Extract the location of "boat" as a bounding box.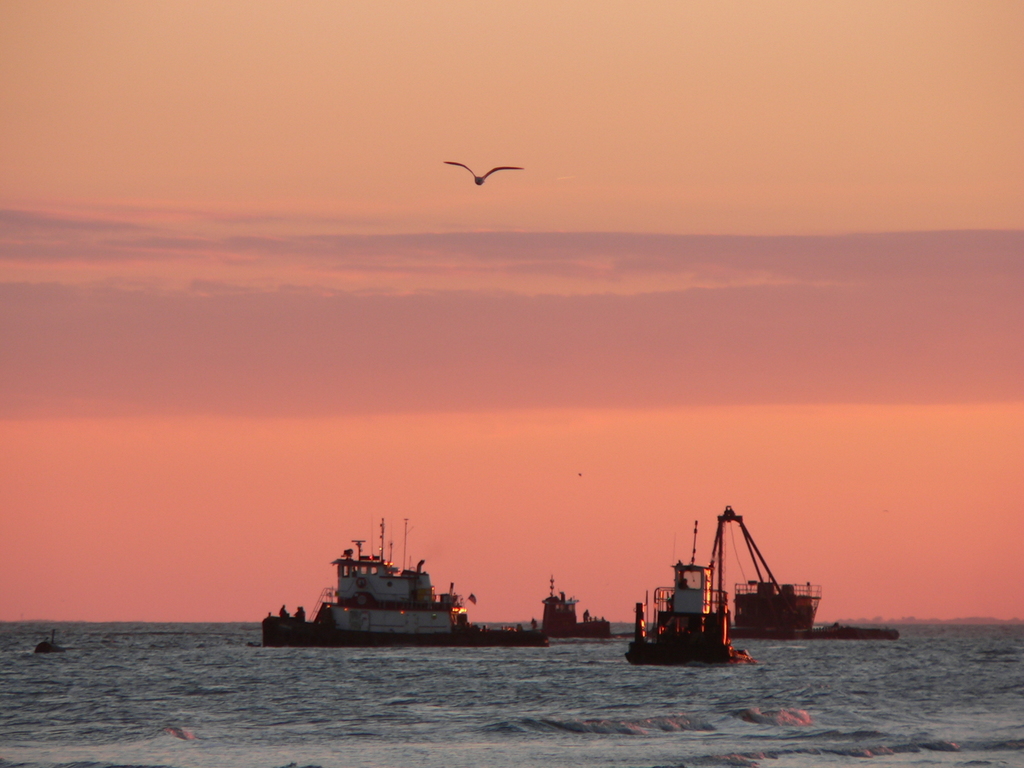
locate(624, 523, 751, 666).
